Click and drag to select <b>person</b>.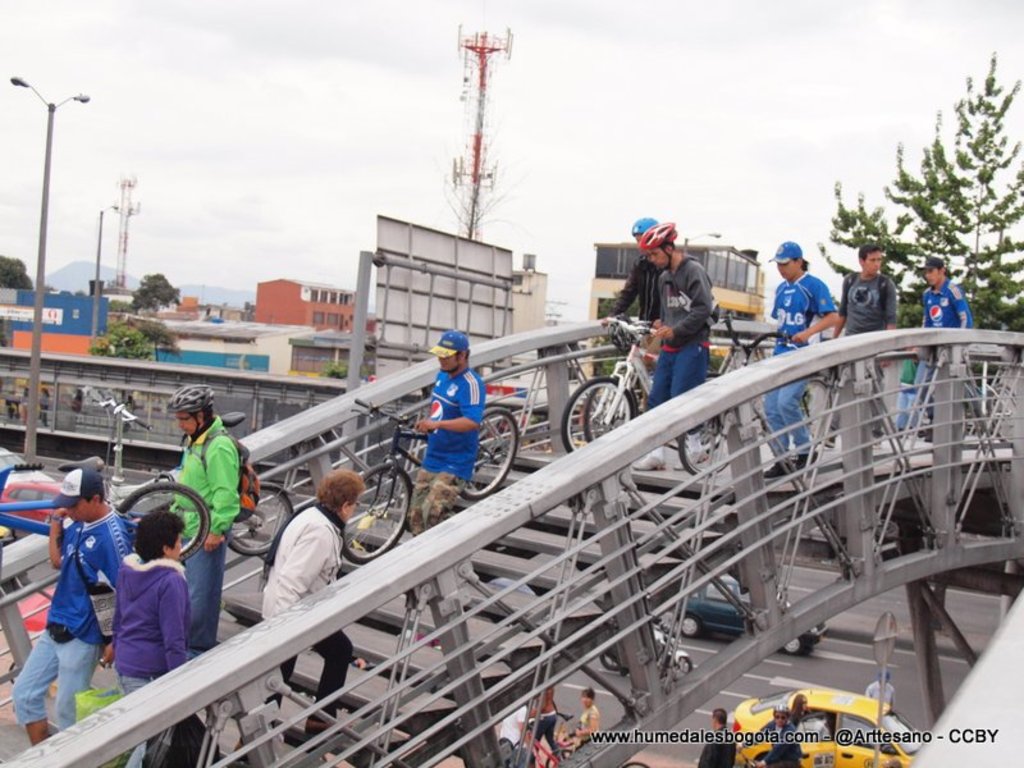
Selection: detection(532, 680, 562, 763).
